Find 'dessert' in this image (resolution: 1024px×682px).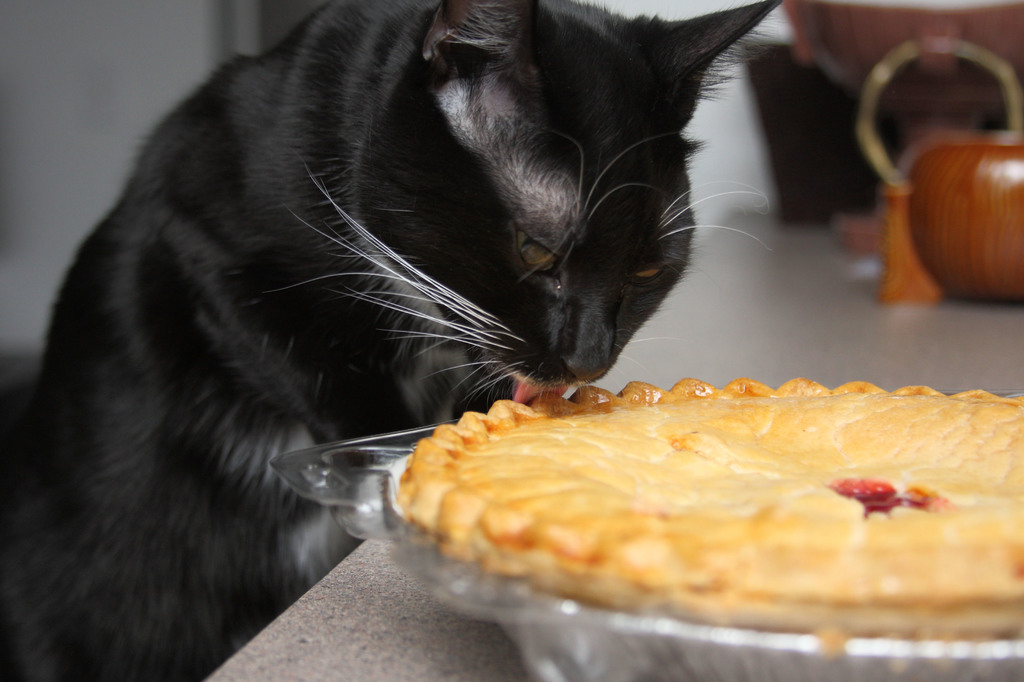
(364,359,1023,646).
